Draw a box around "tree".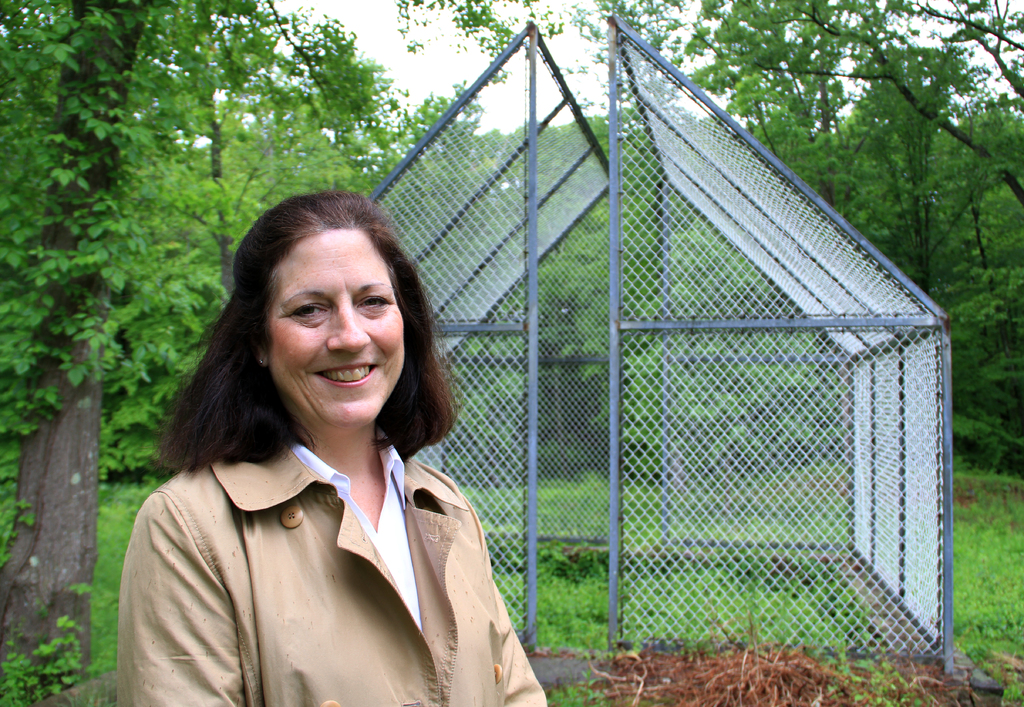
0, 0, 163, 706.
